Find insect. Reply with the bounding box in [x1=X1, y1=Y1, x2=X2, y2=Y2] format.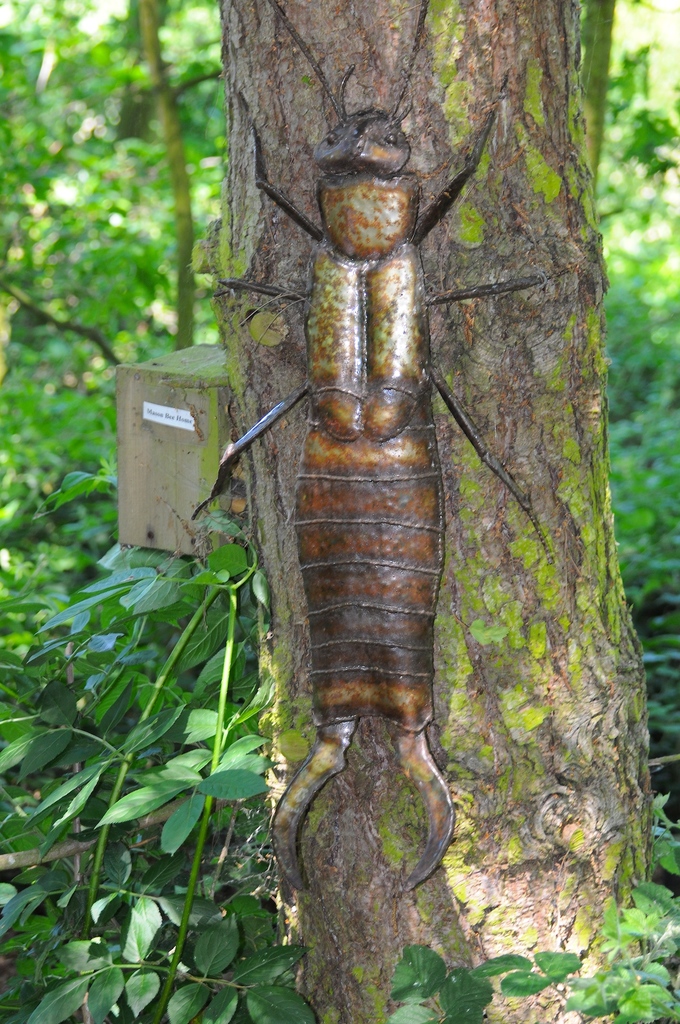
[x1=211, y1=0, x2=583, y2=906].
